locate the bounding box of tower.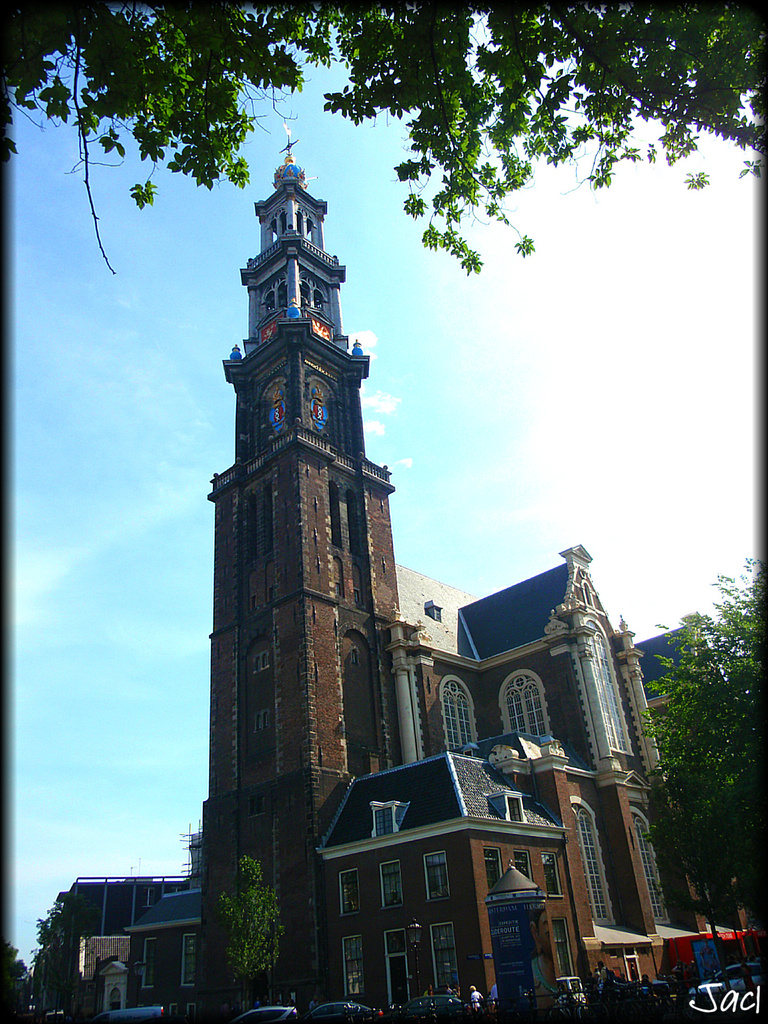
Bounding box: {"x1": 31, "y1": 884, "x2": 194, "y2": 1023}.
